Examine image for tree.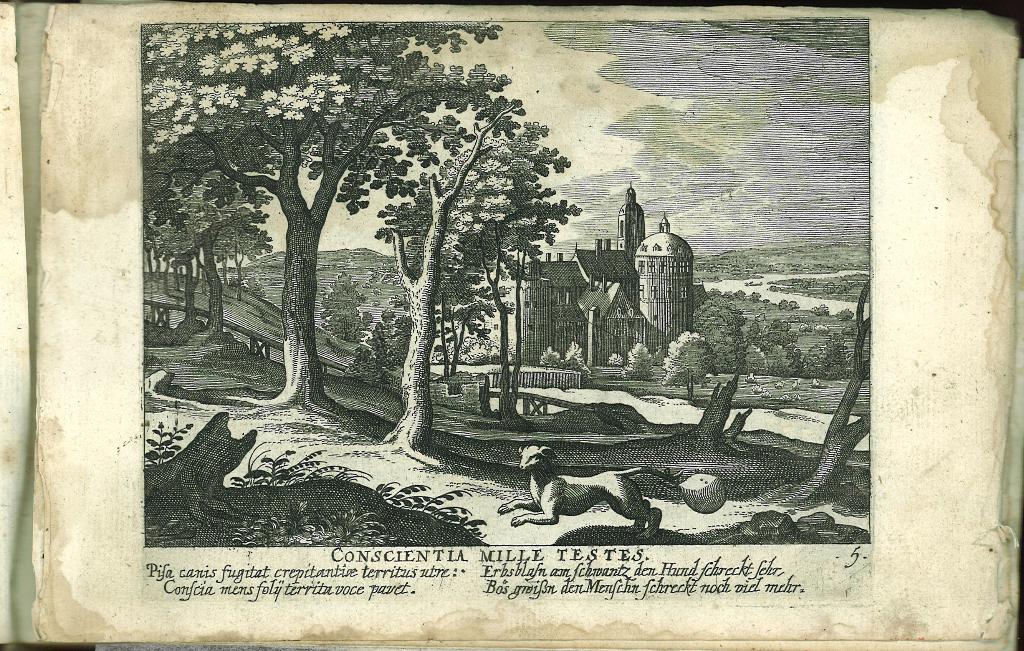
Examination result: {"x1": 757, "y1": 279, "x2": 874, "y2": 511}.
